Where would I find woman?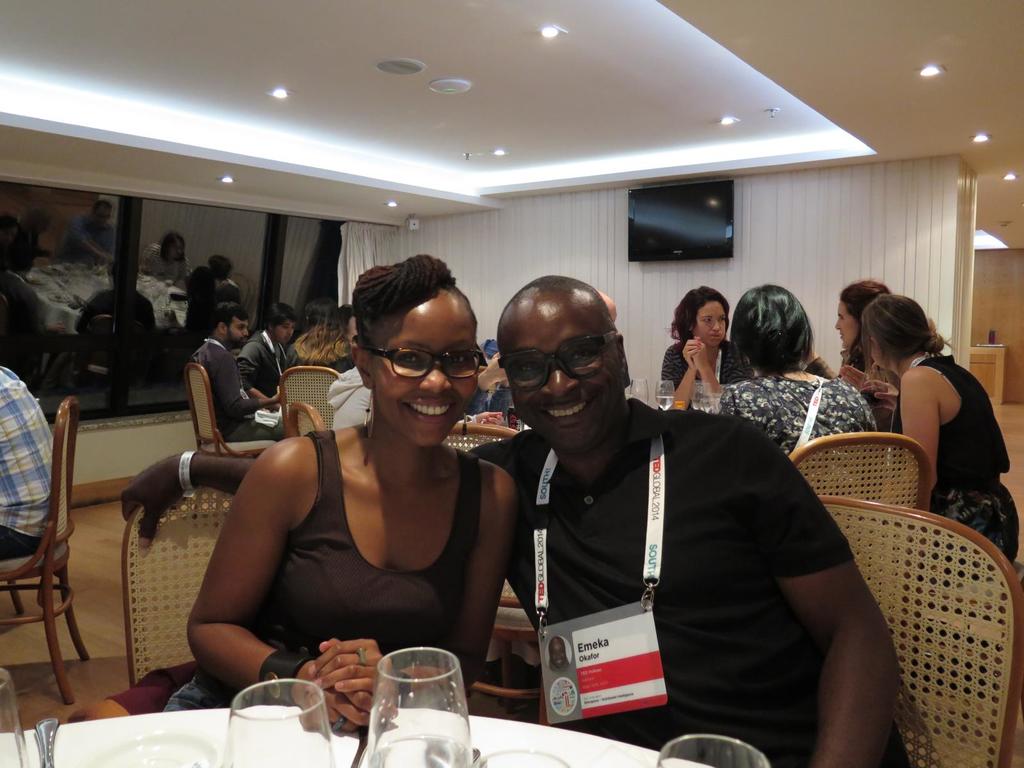
At [661, 285, 755, 415].
